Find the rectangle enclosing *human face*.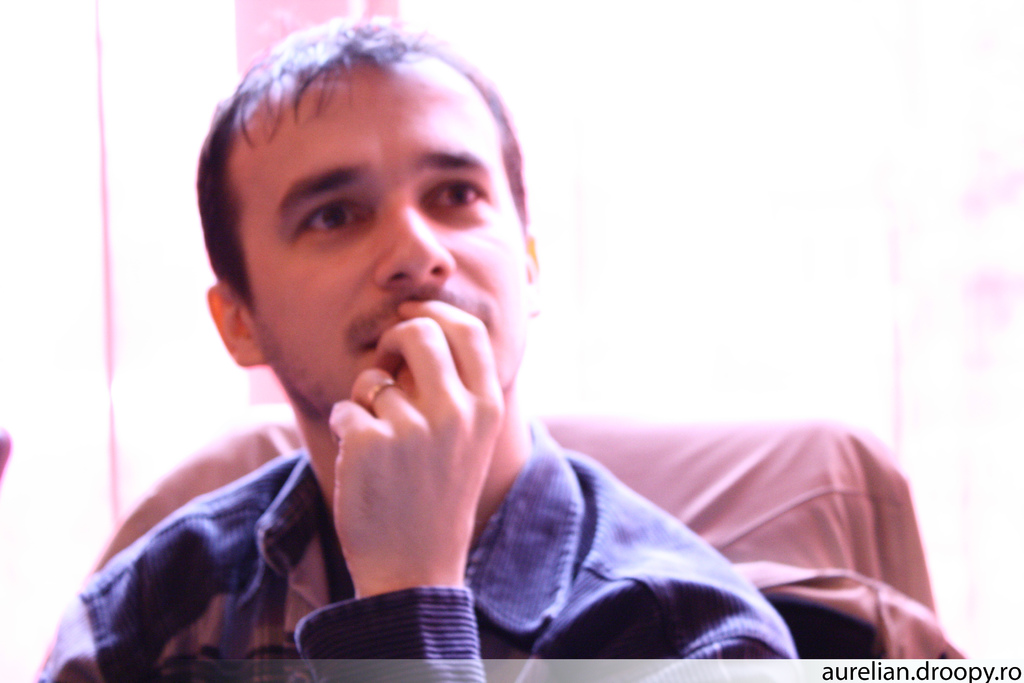
(left=257, top=58, right=536, bottom=419).
